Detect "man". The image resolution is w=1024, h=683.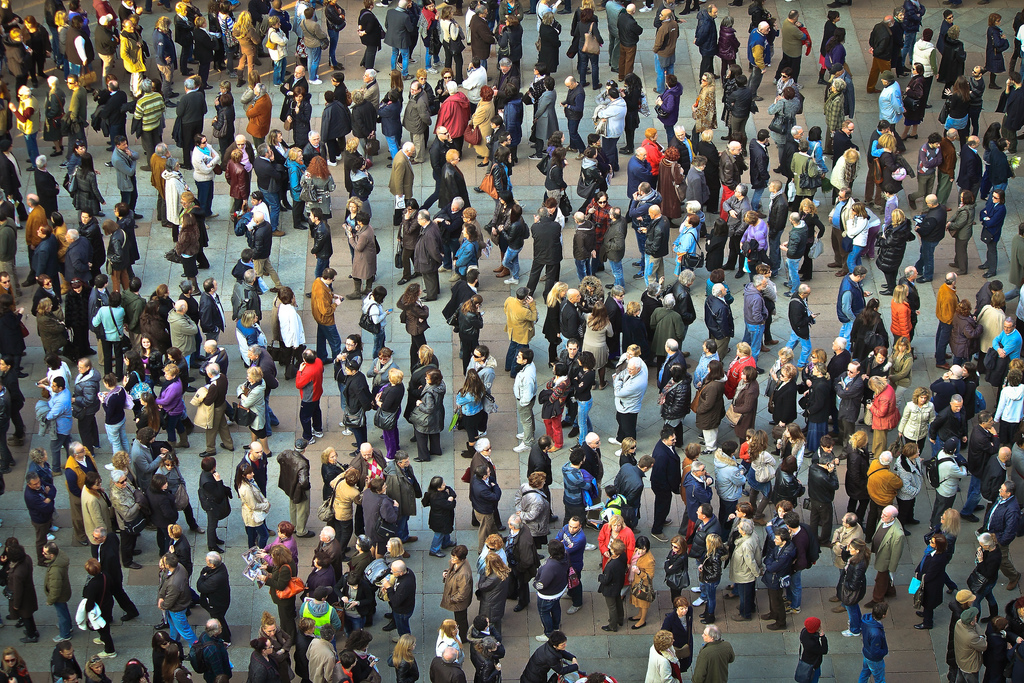
BBox(294, 347, 325, 445).
